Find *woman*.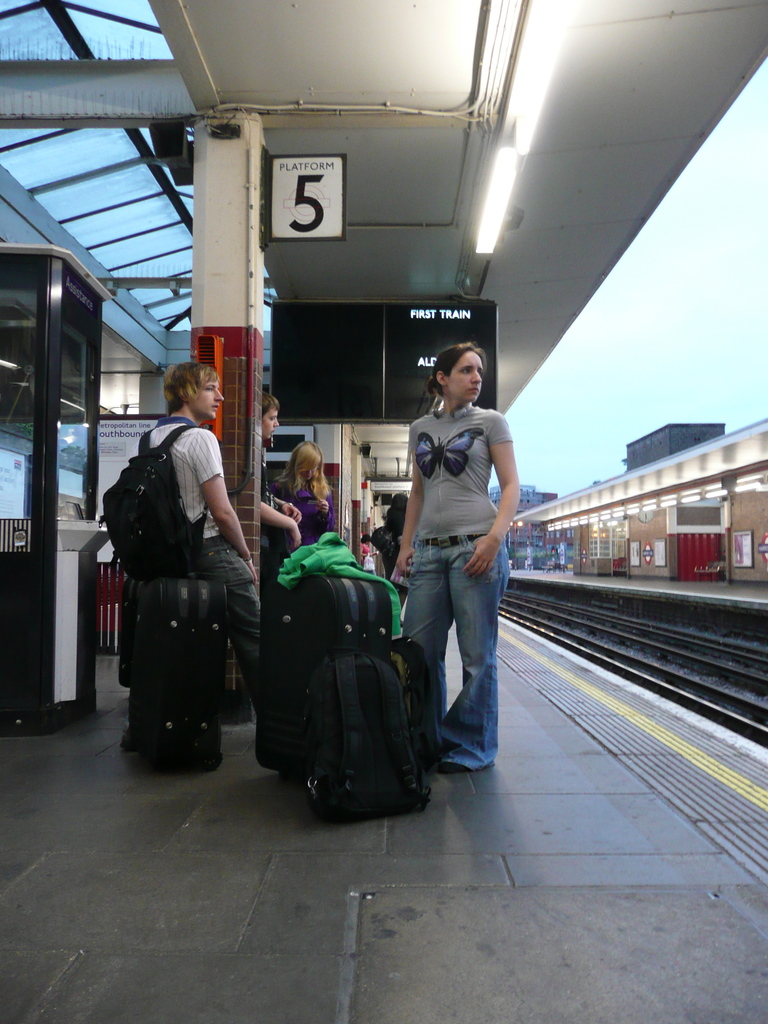
{"x1": 266, "y1": 442, "x2": 338, "y2": 541}.
